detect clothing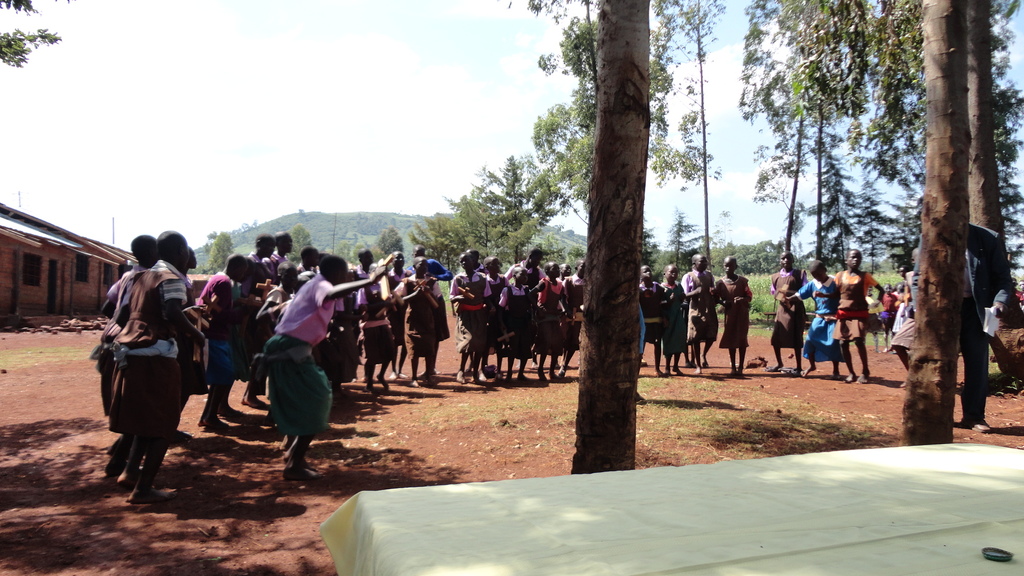
bbox=(639, 274, 663, 348)
